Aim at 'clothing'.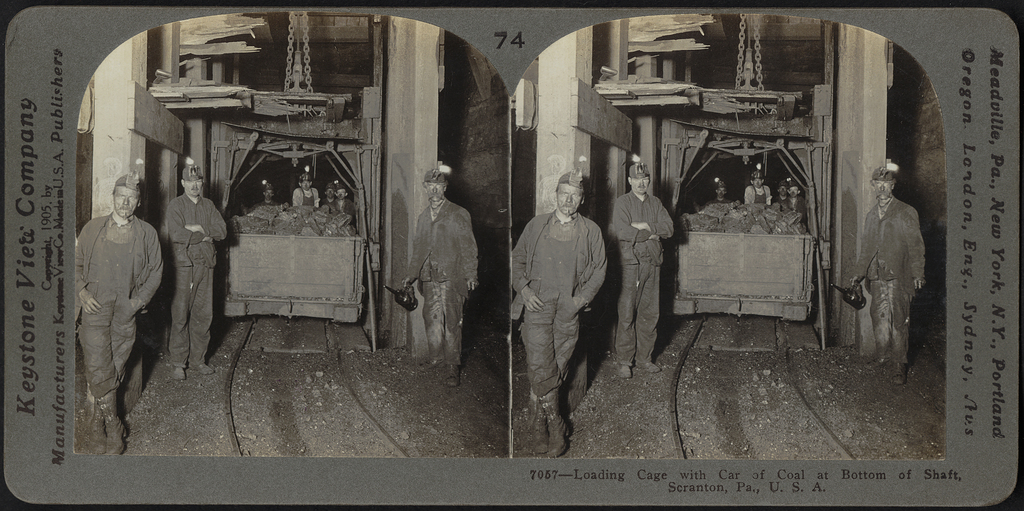
Aimed at left=328, top=198, right=353, bottom=215.
